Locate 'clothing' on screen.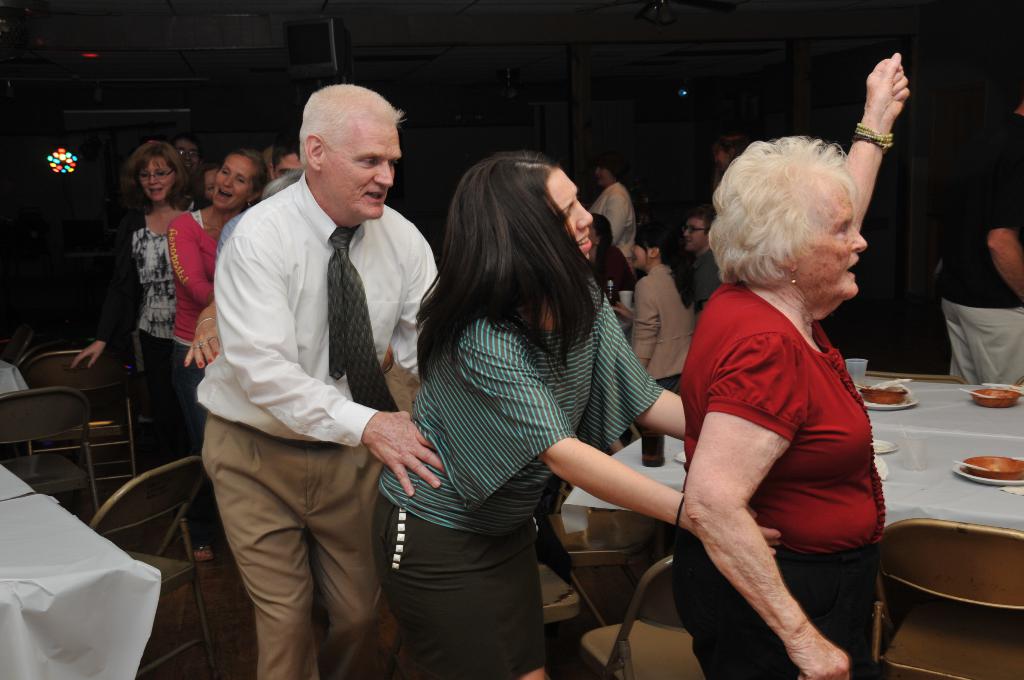
On screen at (left=93, top=202, right=205, bottom=464).
